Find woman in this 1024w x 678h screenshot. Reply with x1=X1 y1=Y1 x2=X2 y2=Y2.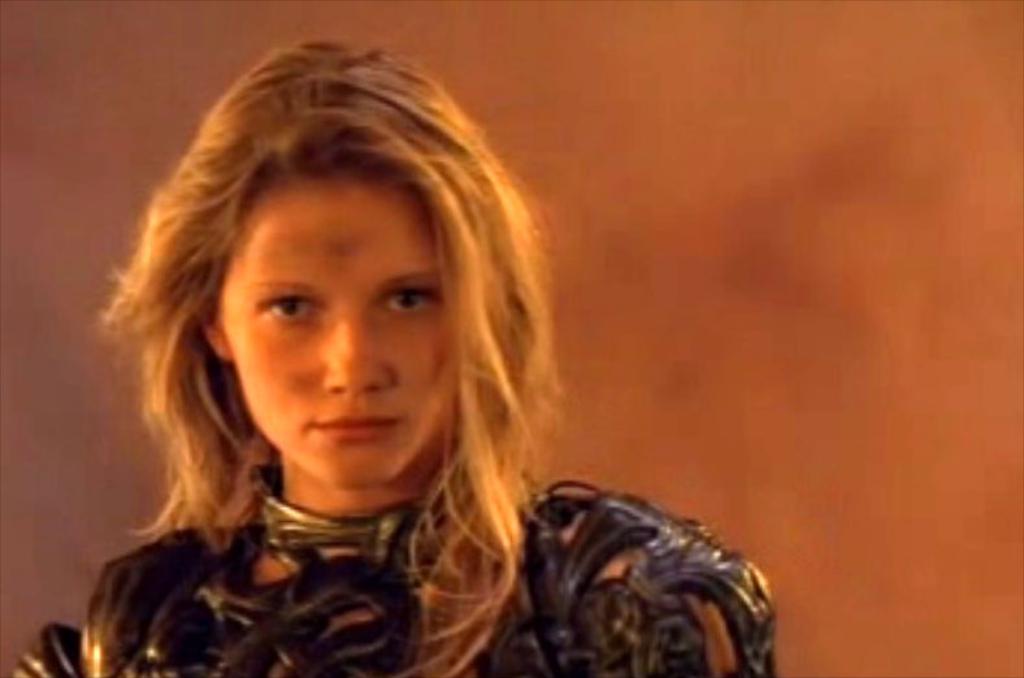
x1=71 y1=49 x2=712 y2=666.
